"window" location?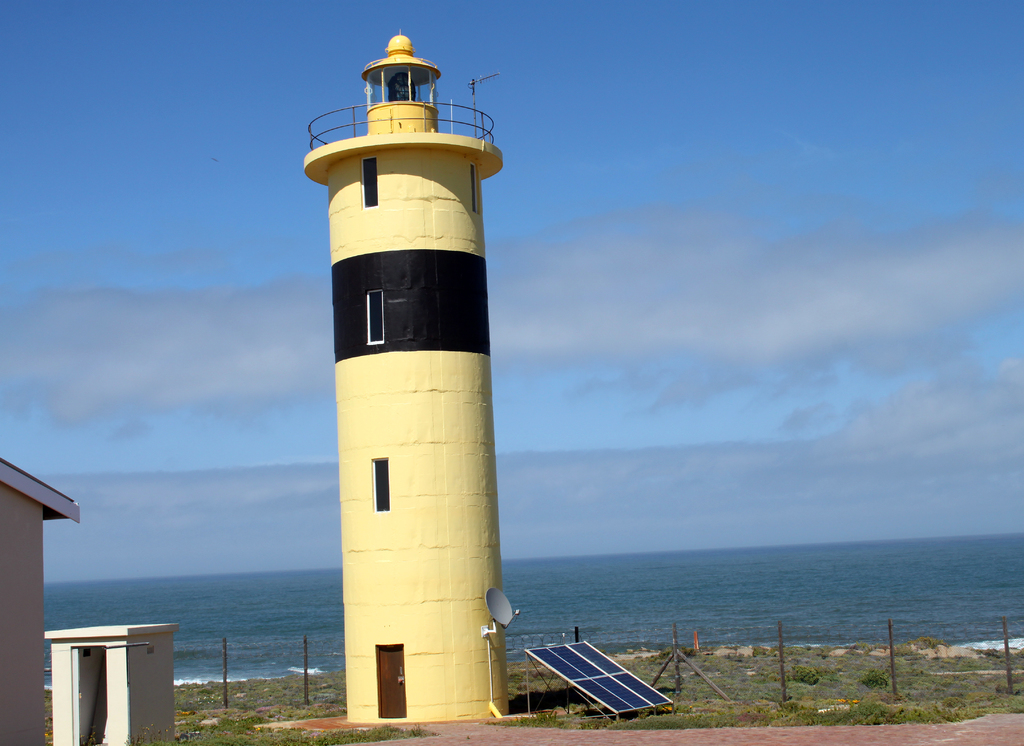
(470,166,481,210)
